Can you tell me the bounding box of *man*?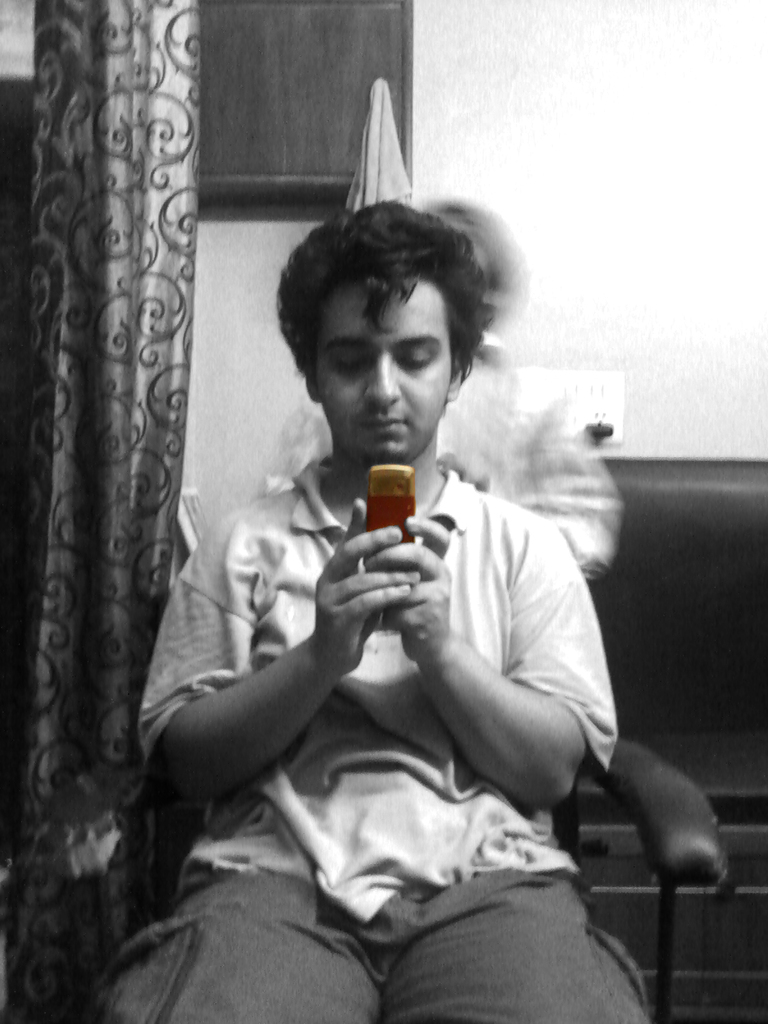
x1=102, y1=154, x2=668, y2=988.
